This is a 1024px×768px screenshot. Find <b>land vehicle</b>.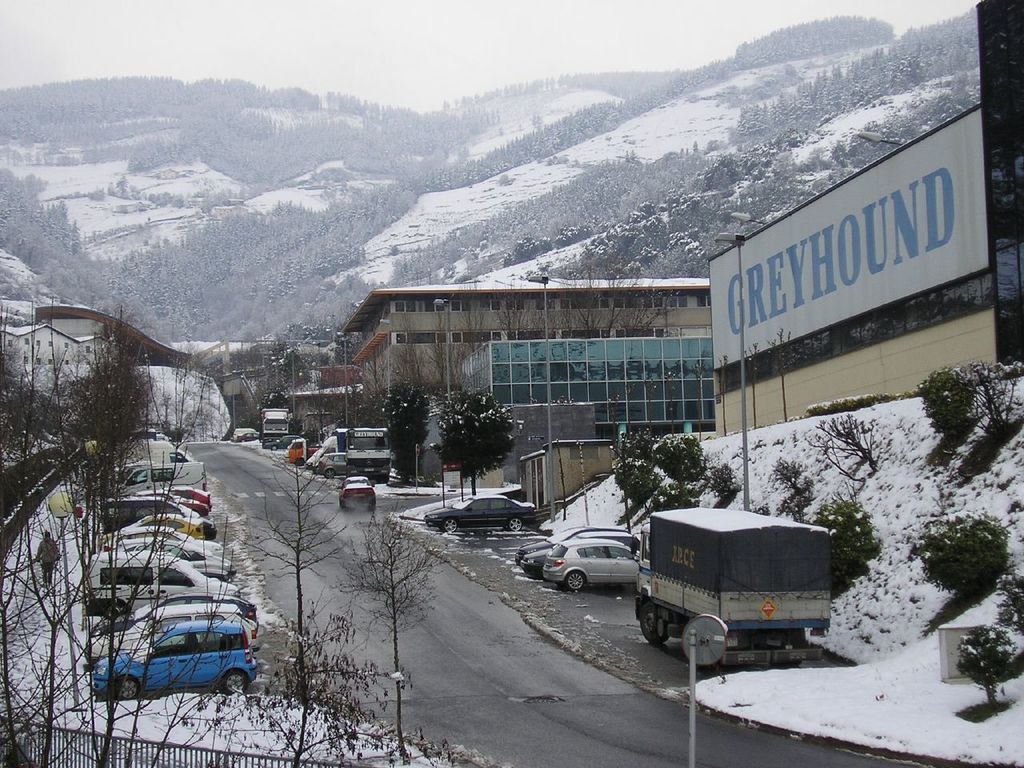
Bounding box: [97,593,262,627].
